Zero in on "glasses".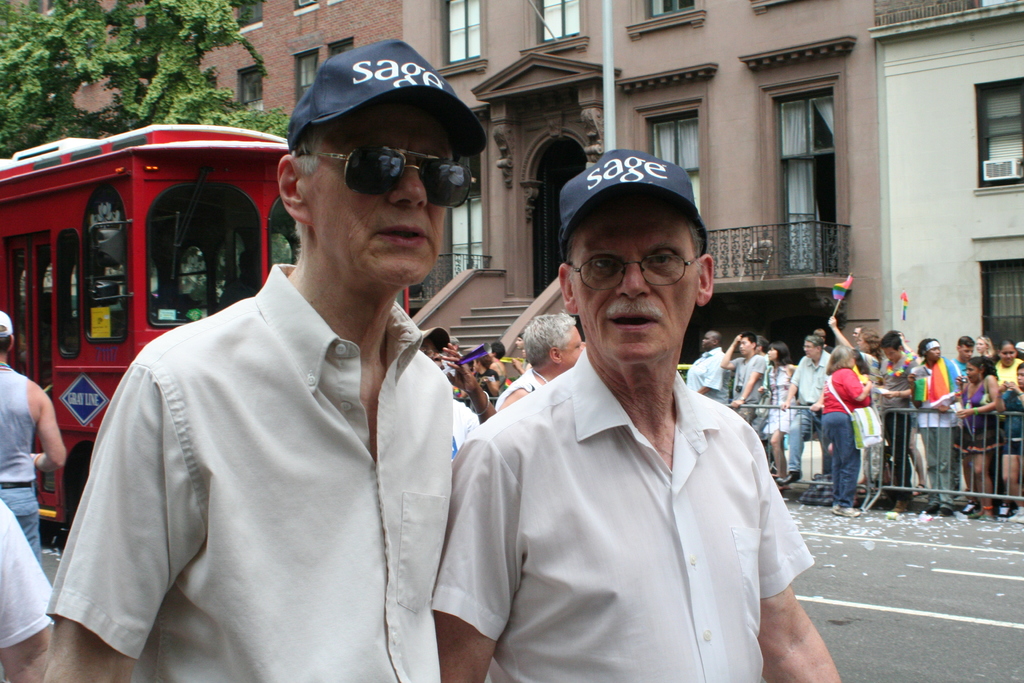
Zeroed in: x1=302, y1=139, x2=486, y2=215.
